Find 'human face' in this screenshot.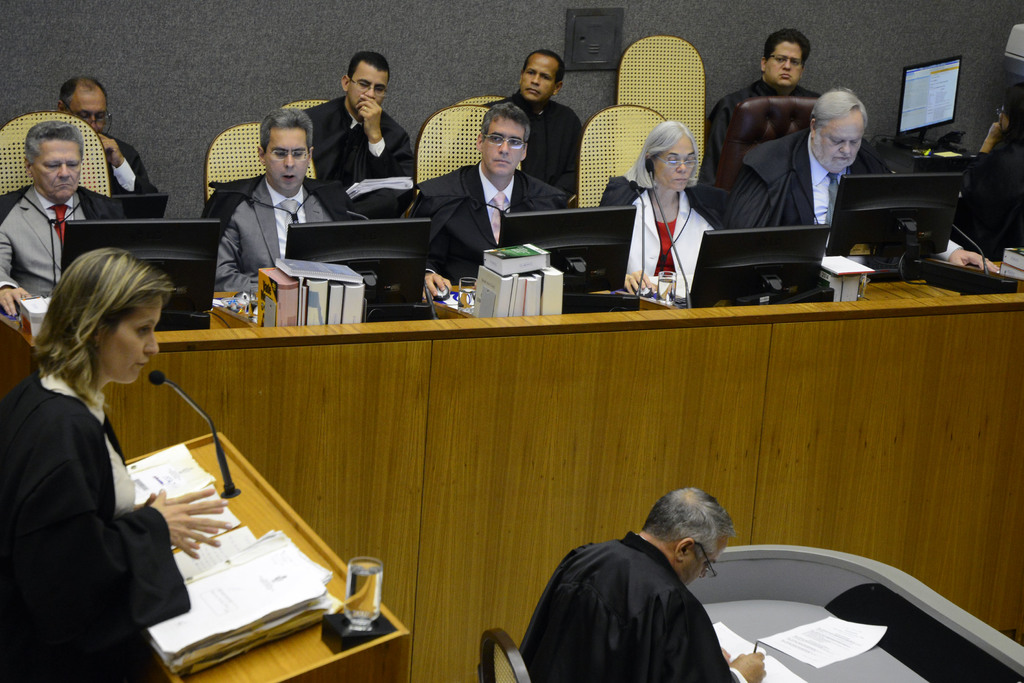
The bounding box for 'human face' is (left=69, top=94, right=109, bottom=133).
